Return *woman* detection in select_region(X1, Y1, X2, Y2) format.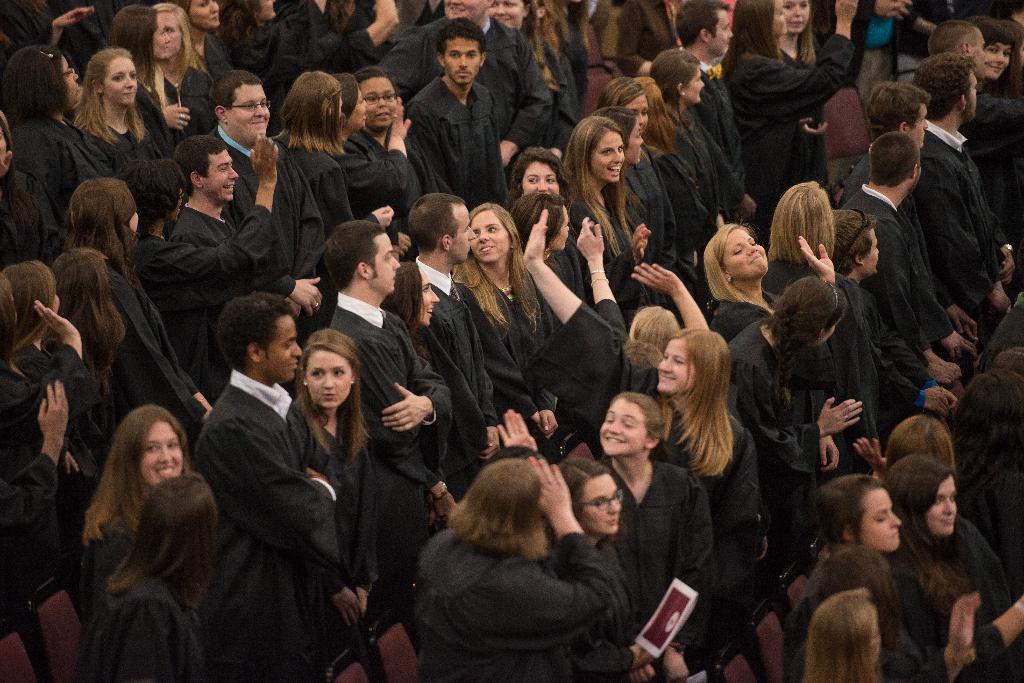
select_region(972, 14, 1011, 91).
